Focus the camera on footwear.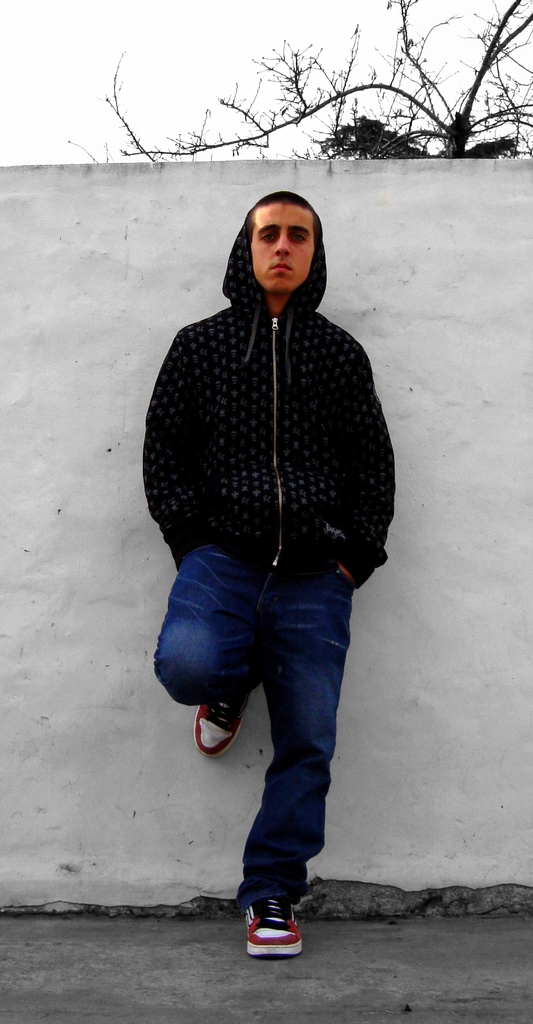
Focus region: 195:691:256:753.
